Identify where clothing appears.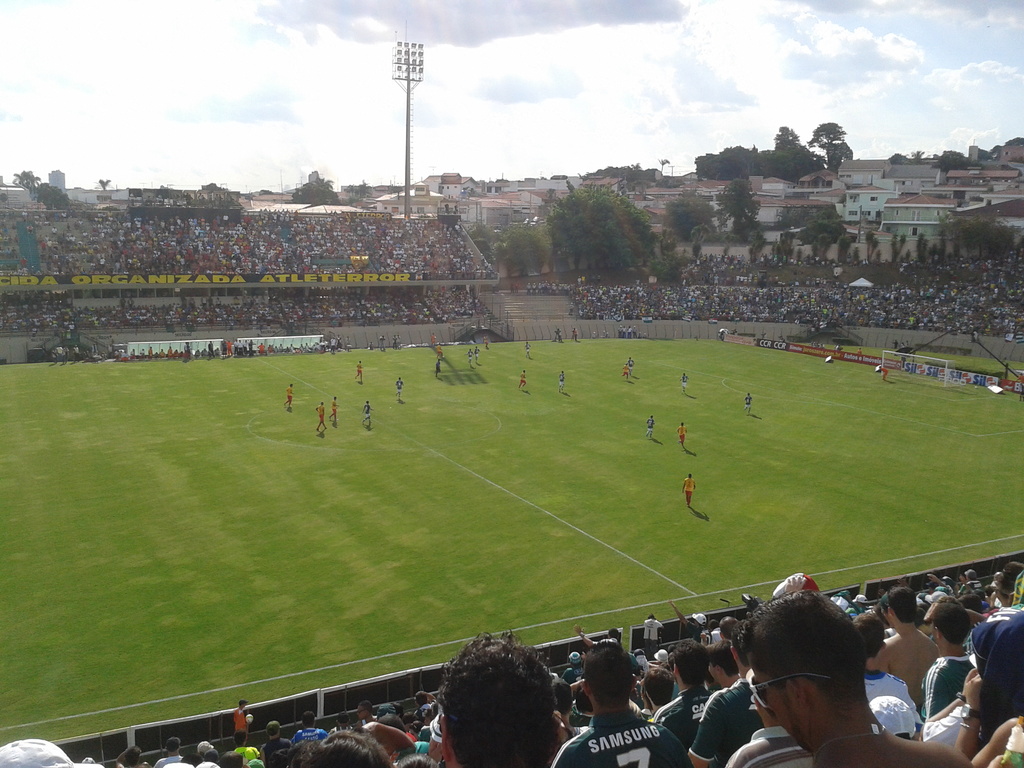
Appears at 520/370/525/392.
